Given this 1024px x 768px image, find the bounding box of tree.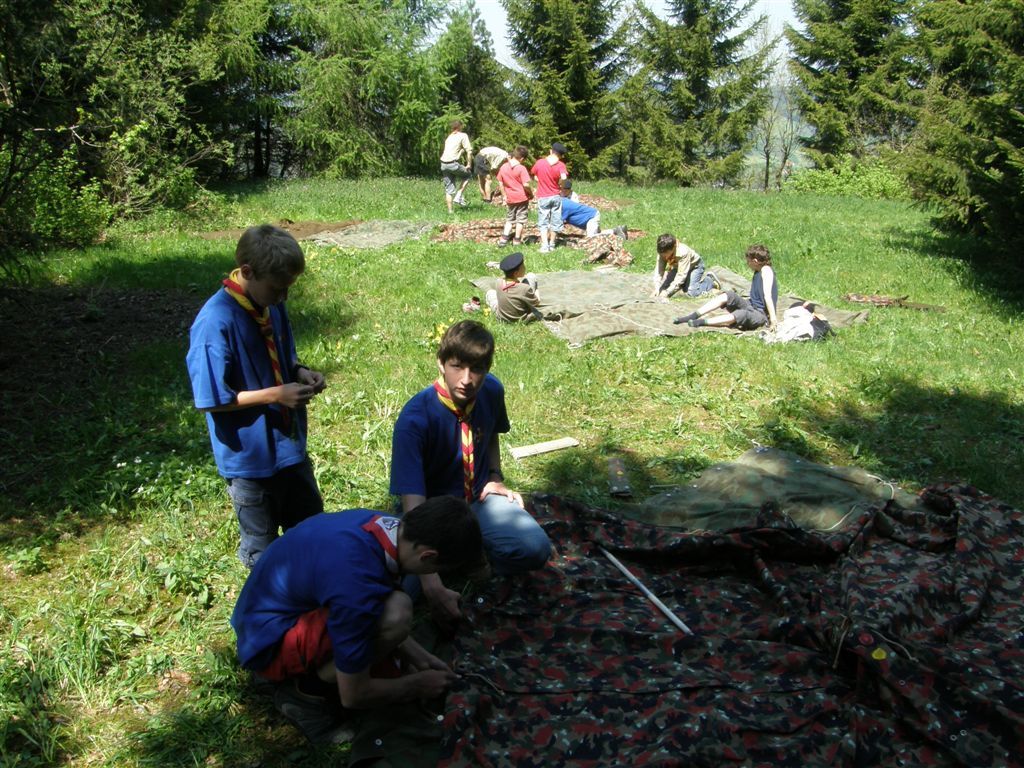
767:0:919:169.
